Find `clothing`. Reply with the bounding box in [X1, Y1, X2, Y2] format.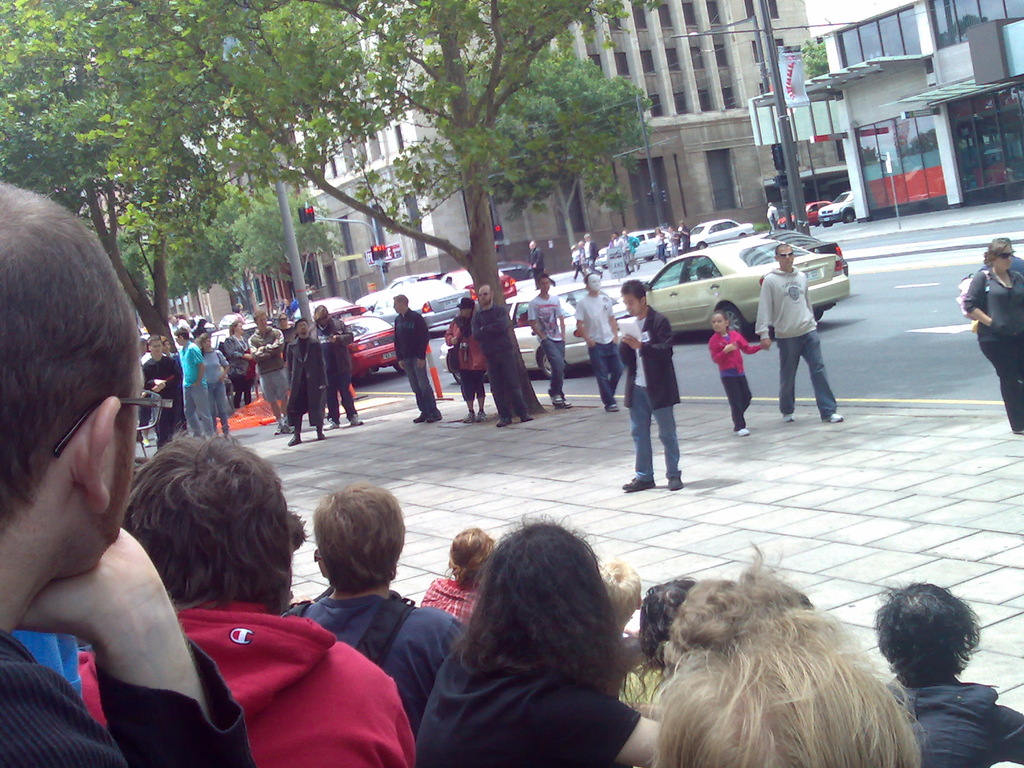
[966, 266, 1023, 431].
